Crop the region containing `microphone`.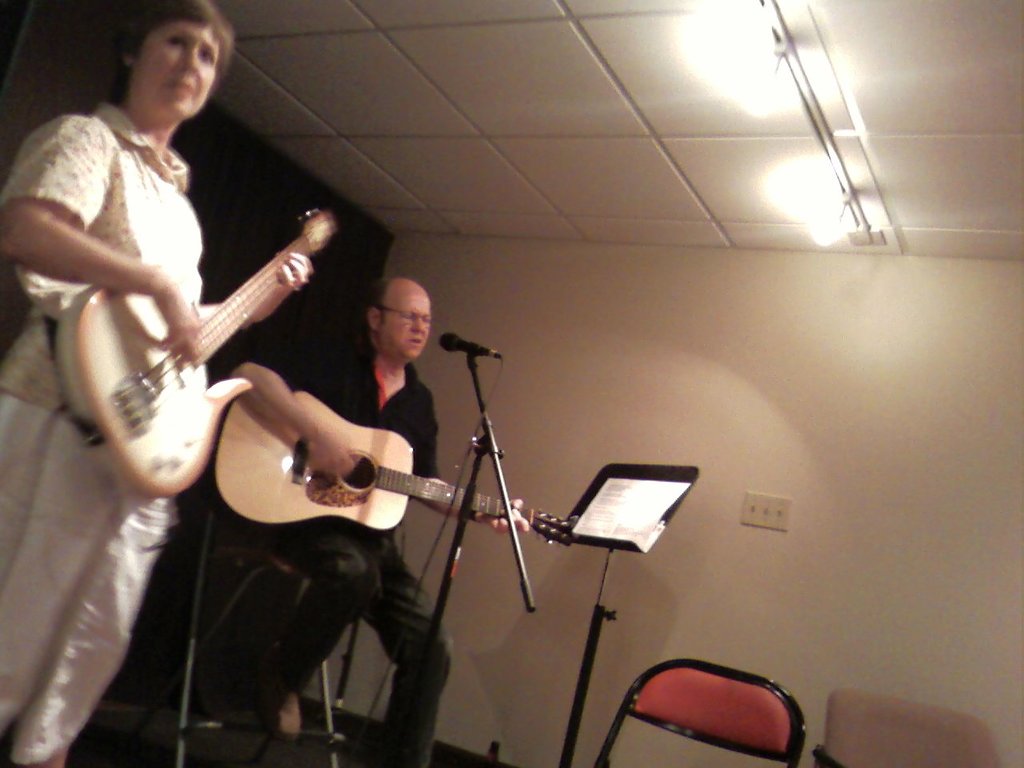
Crop region: 439:333:503:357.
